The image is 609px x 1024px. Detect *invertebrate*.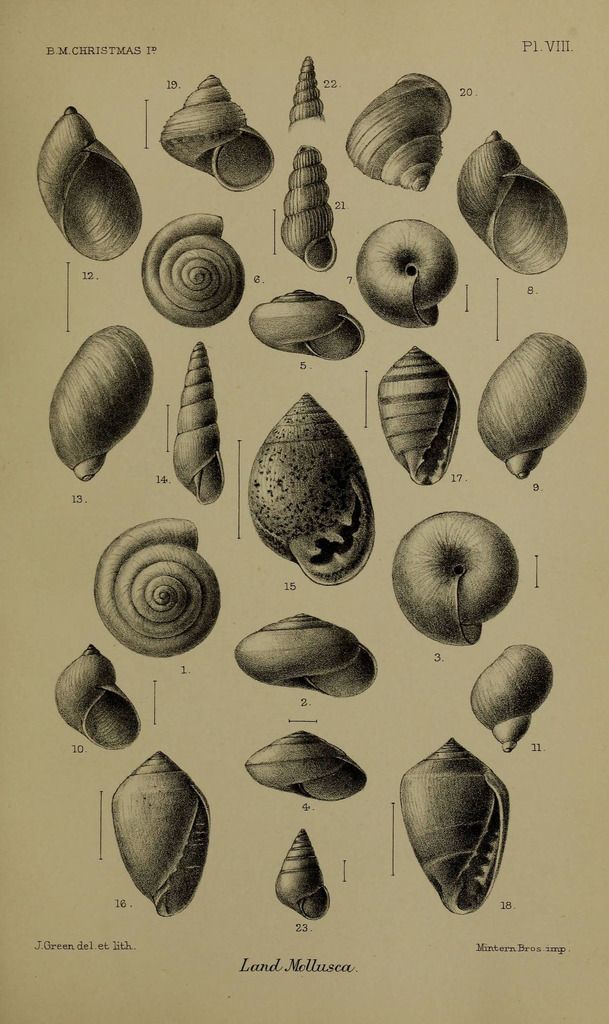
Detection: rect(472, 643, 554, 755).
